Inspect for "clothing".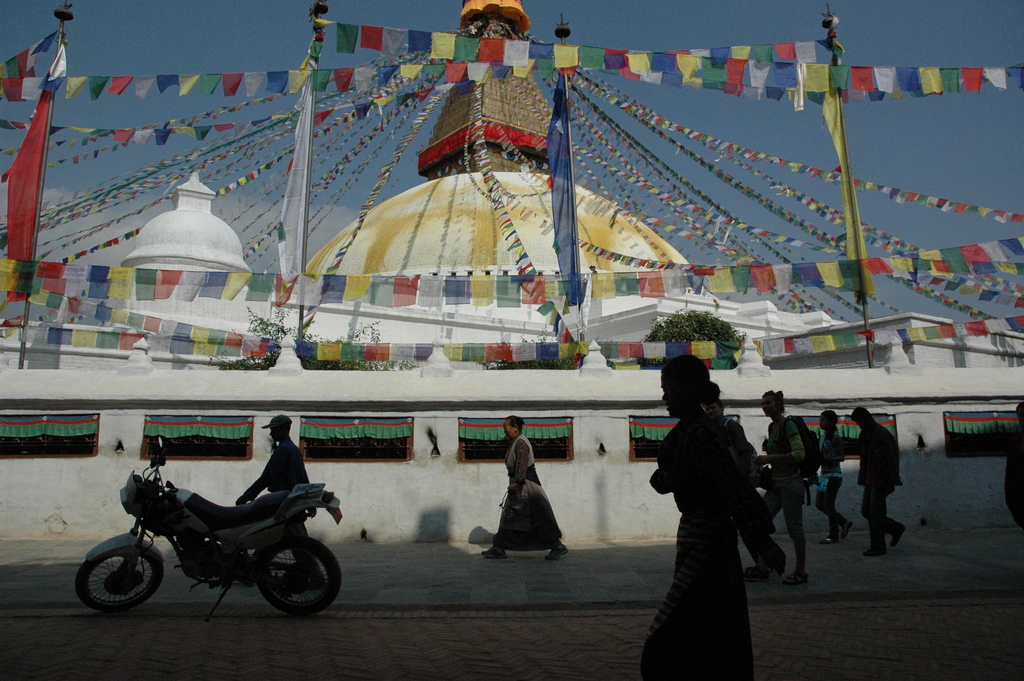
Inspection: locate(248, 436, 318, 569).
